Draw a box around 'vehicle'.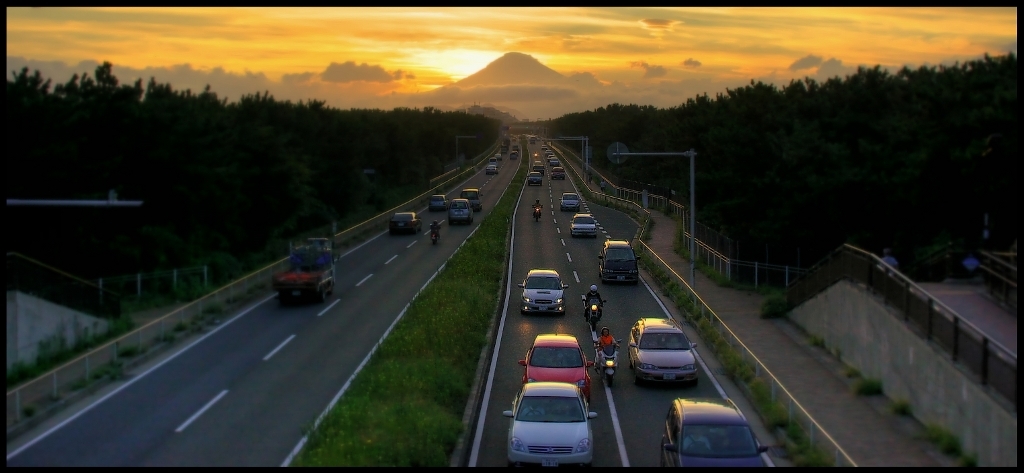
(x1=531, y1=157, x2=543, y2=166).
